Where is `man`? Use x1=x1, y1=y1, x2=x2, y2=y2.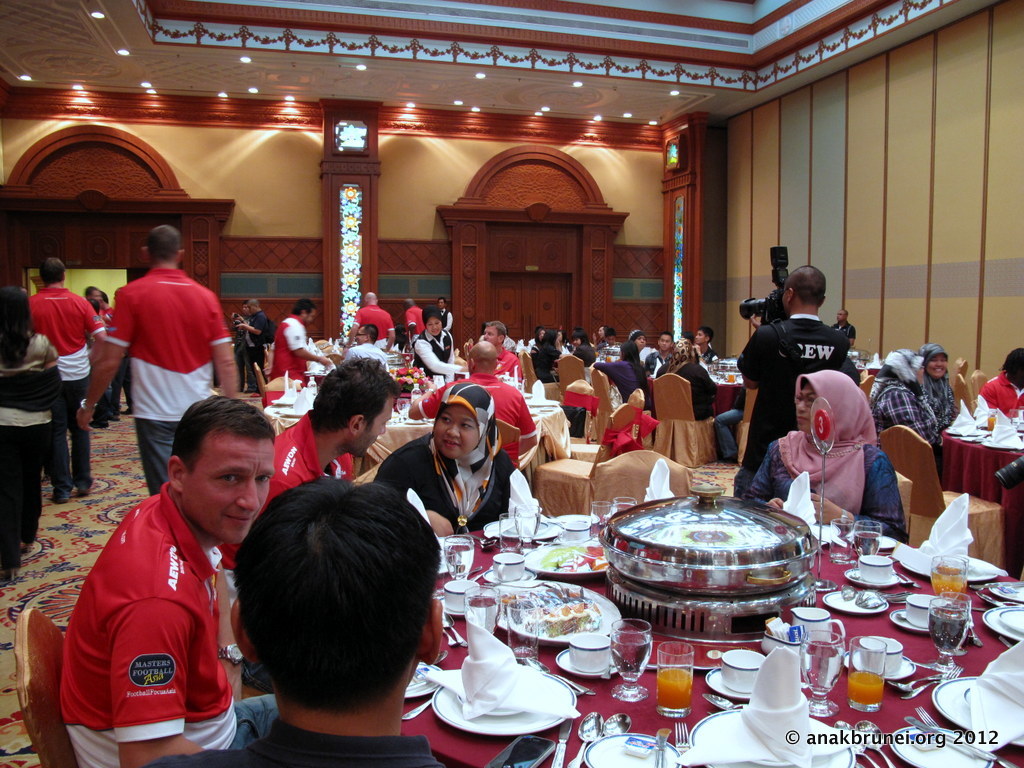
x1=74, y1=222, x2=240, y2=496.
